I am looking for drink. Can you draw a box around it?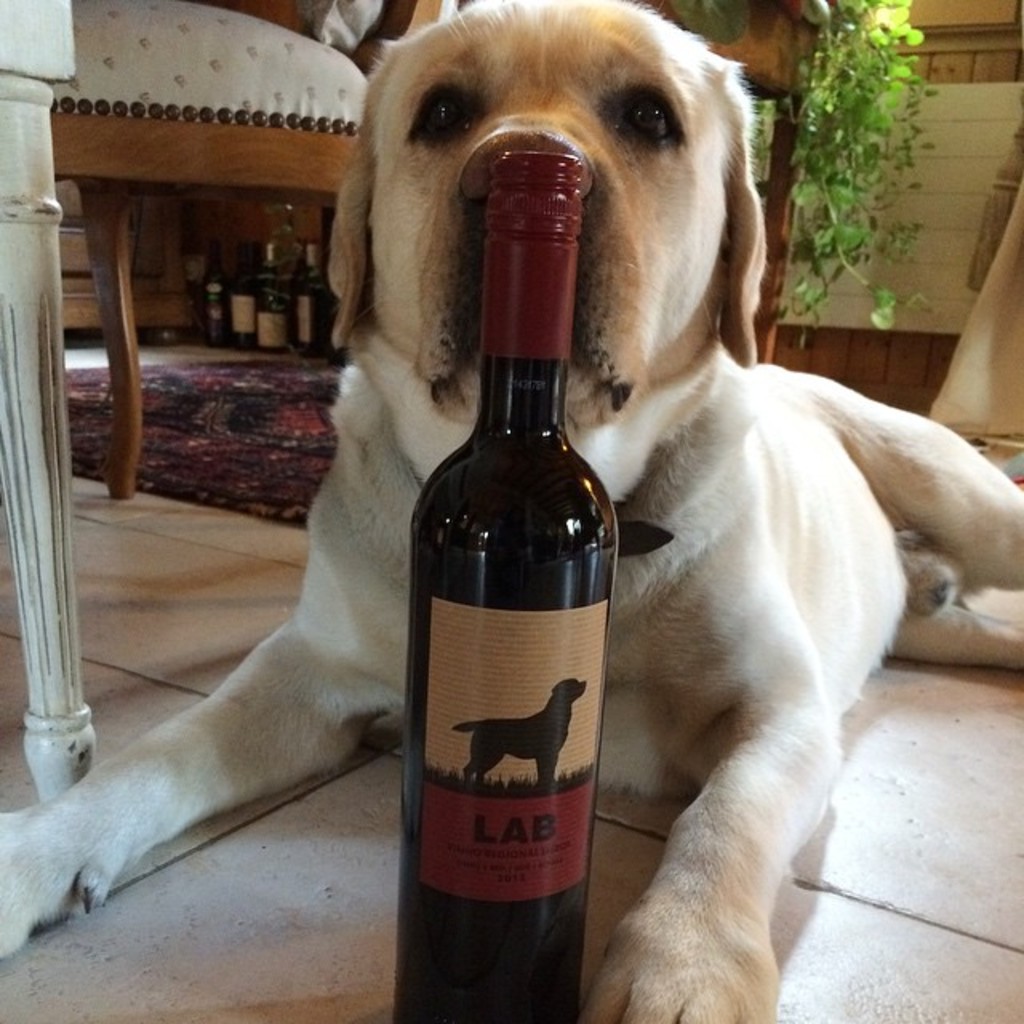
Sure, the bounding box is [x1=403, y1=152, x2=611, y2=1003].
